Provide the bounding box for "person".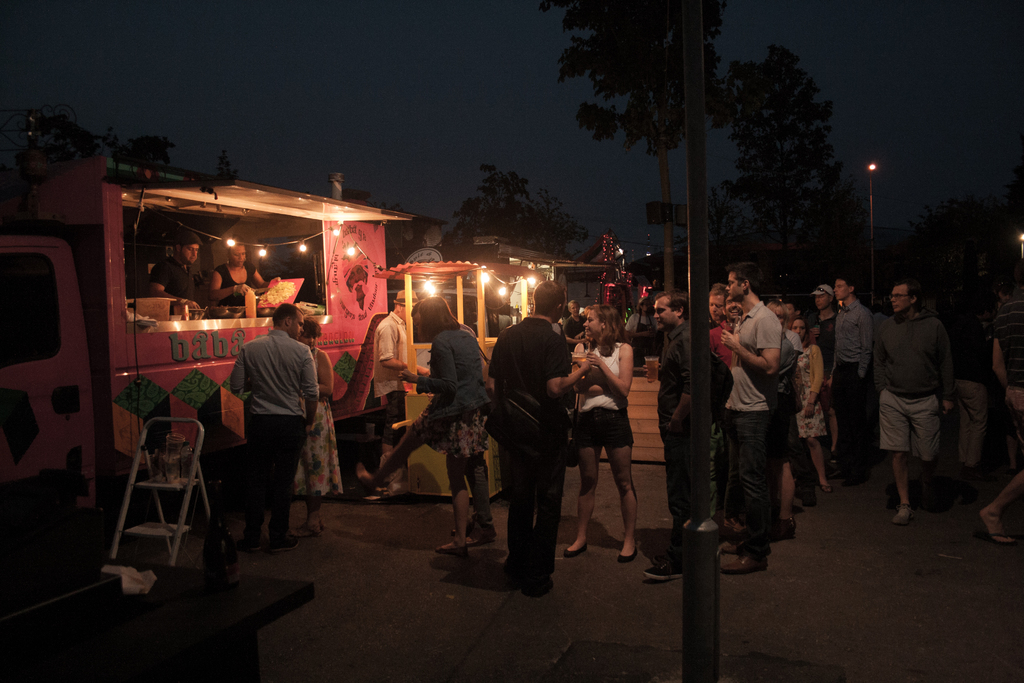
left=295, top=316, right=346, bottom=502.
